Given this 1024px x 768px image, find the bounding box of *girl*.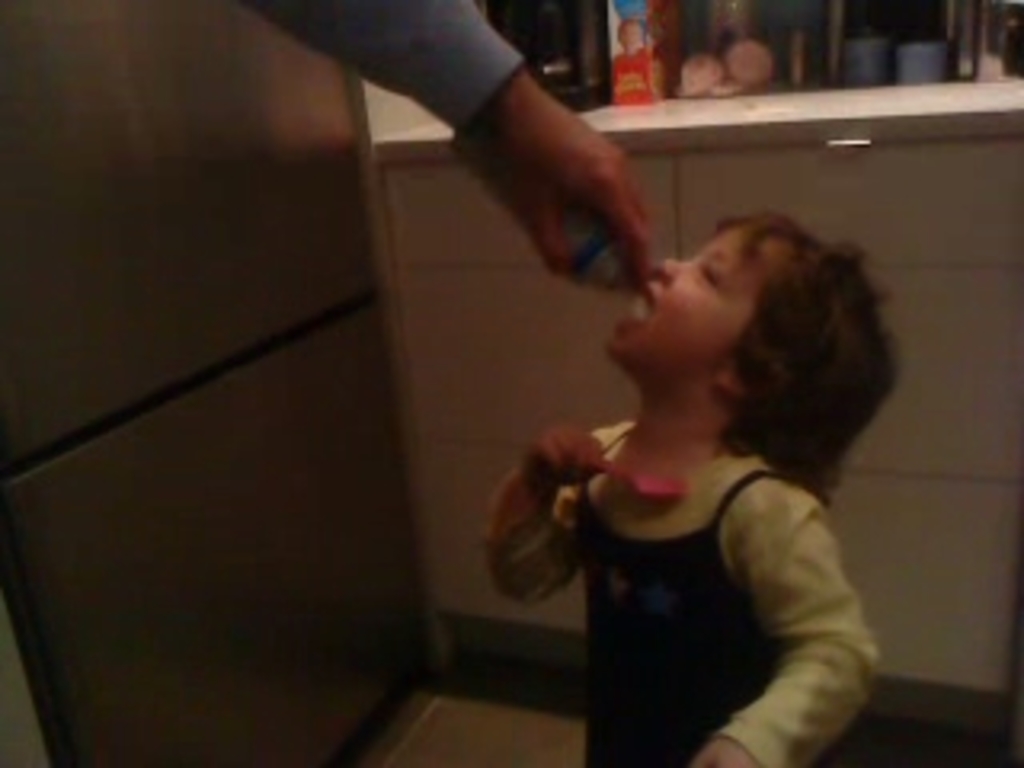
locate(477, 208, 918, 765).
